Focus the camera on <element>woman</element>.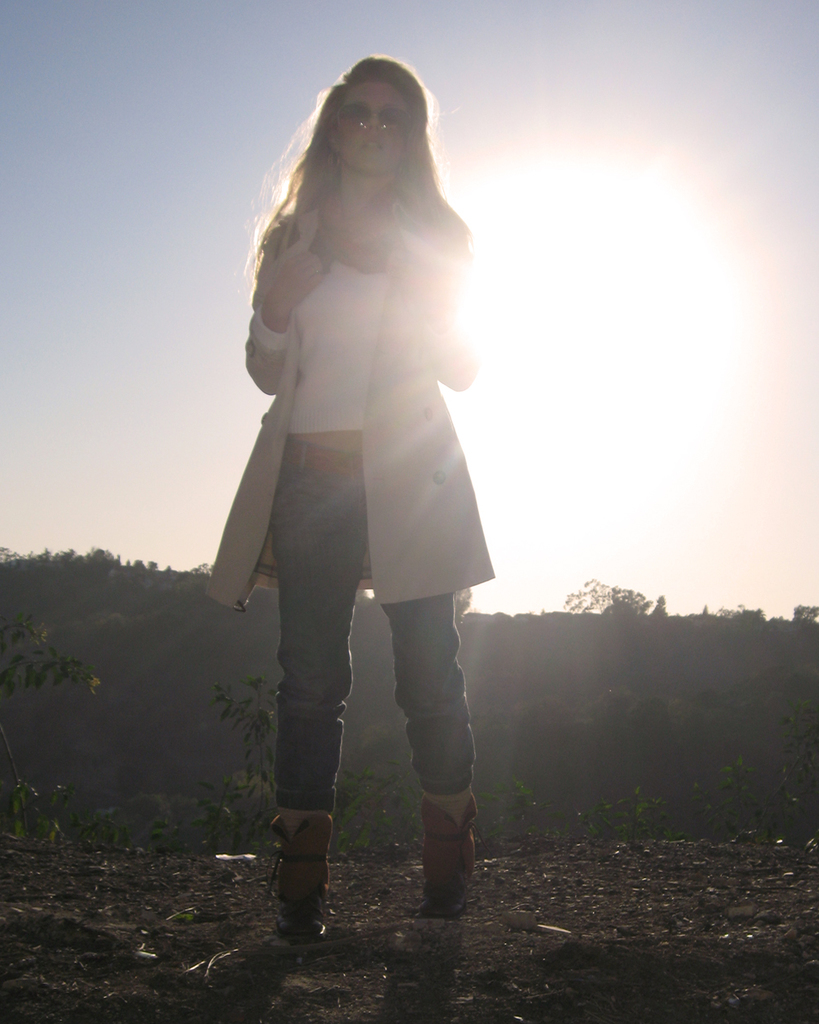
Focus region: l=206, t=210, r=523, b=902.
